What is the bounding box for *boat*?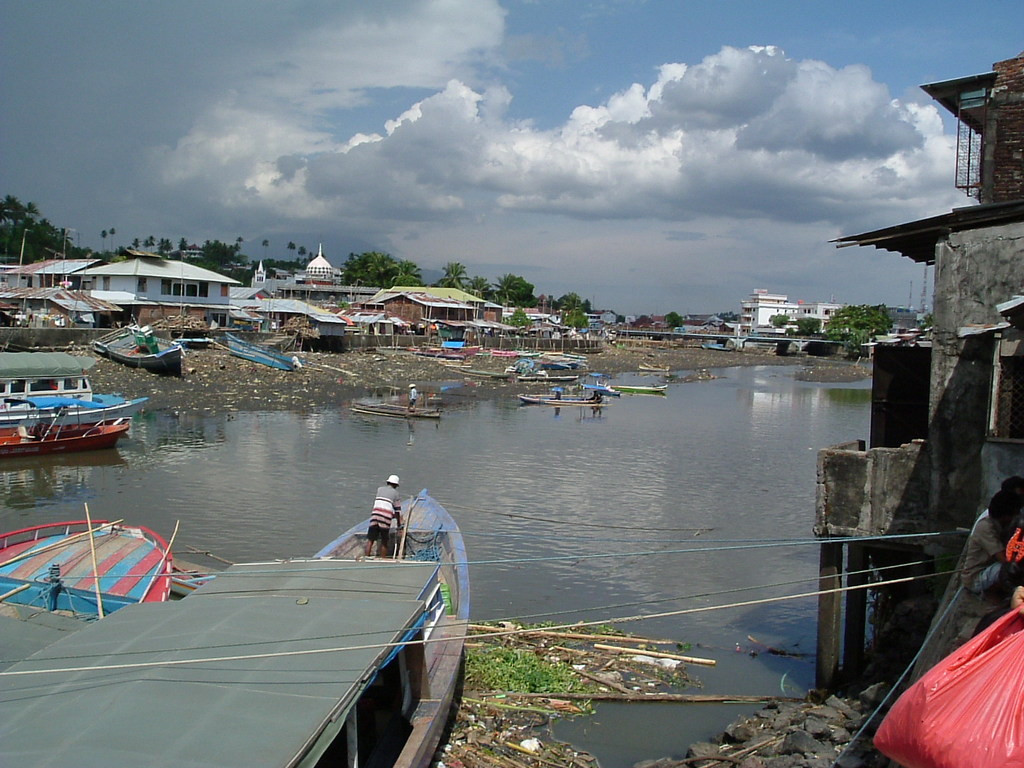
(19, 471, 462, 746).
